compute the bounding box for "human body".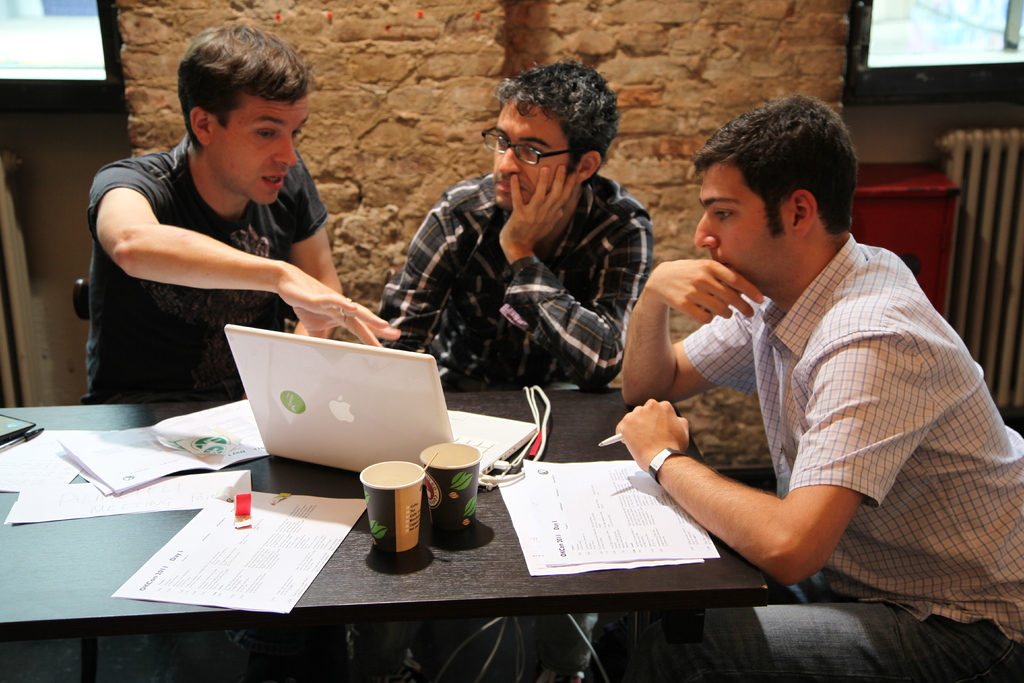
<region>634, 120, 983, 652</region>.
